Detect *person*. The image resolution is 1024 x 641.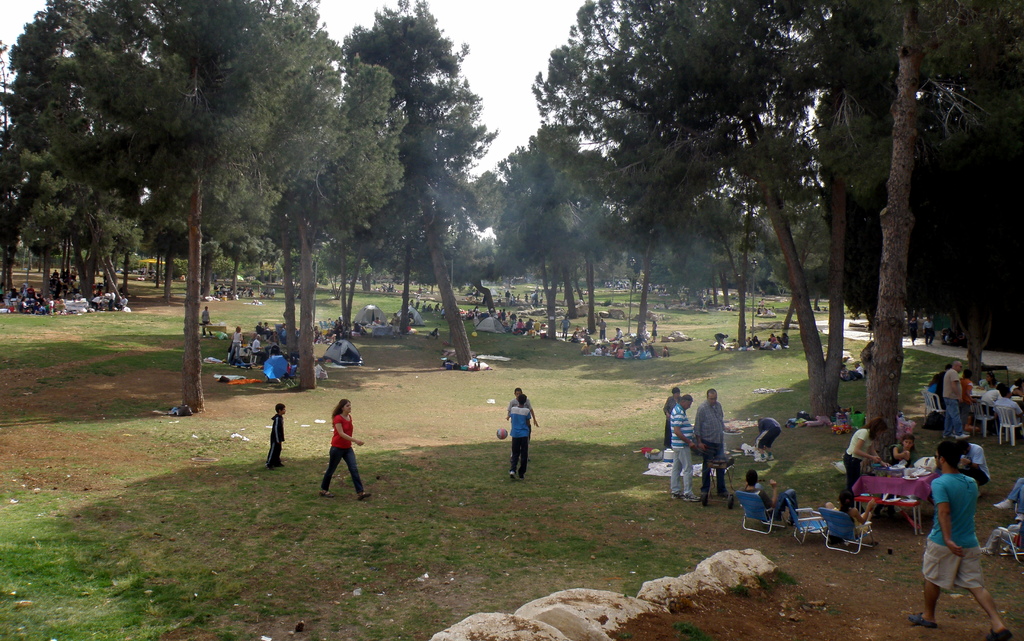
locate(744, 335, 753, 351).
